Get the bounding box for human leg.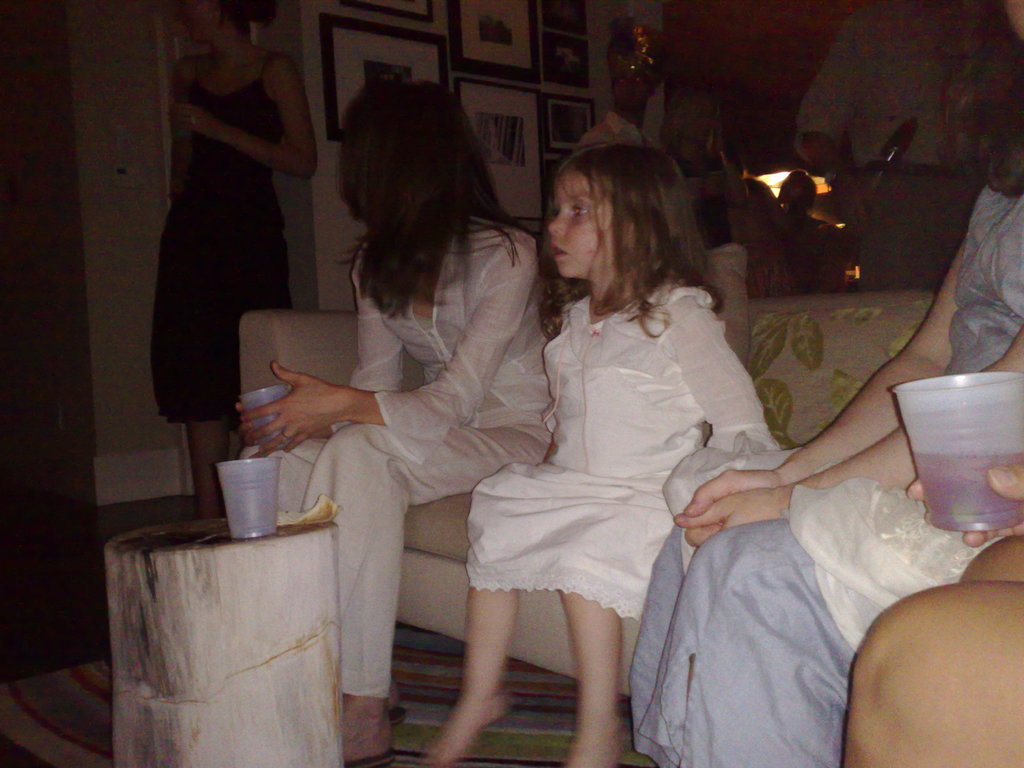
[955,538,1023,596].
